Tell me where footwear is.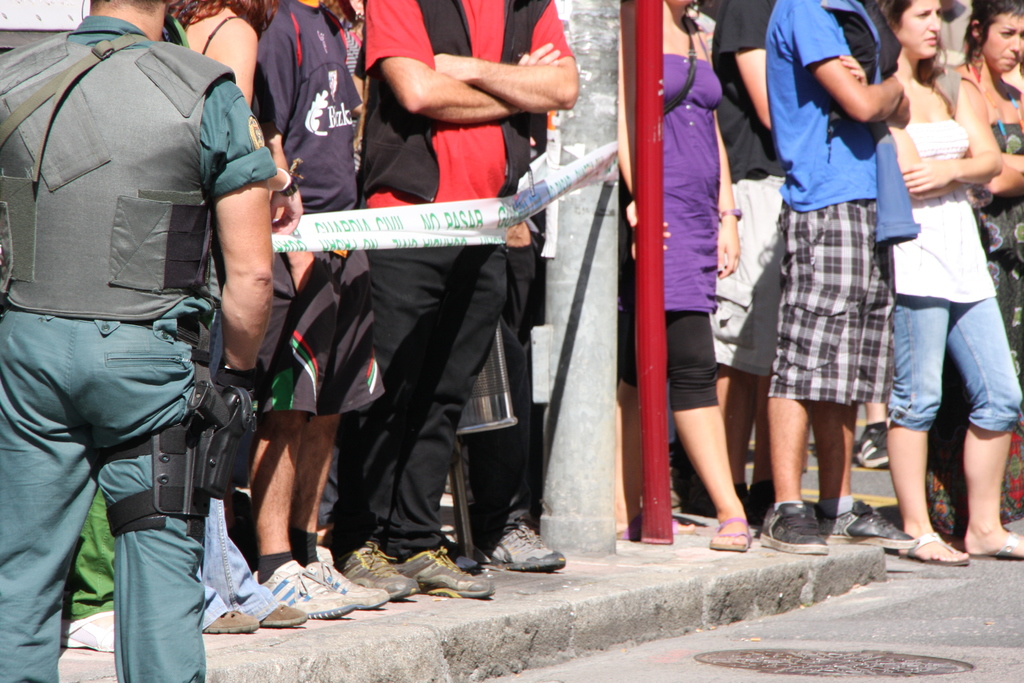
footwear is at bbox=(857, 418, 896, 470).
